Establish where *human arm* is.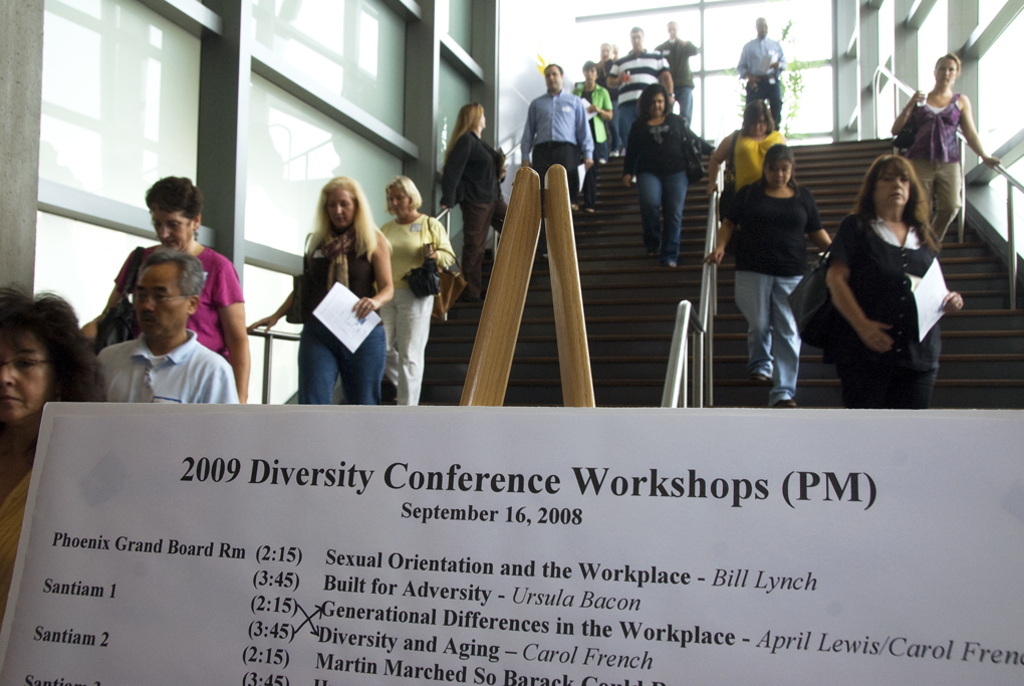
Established at <bbox>574, 94, 590, 172</bbox>.
